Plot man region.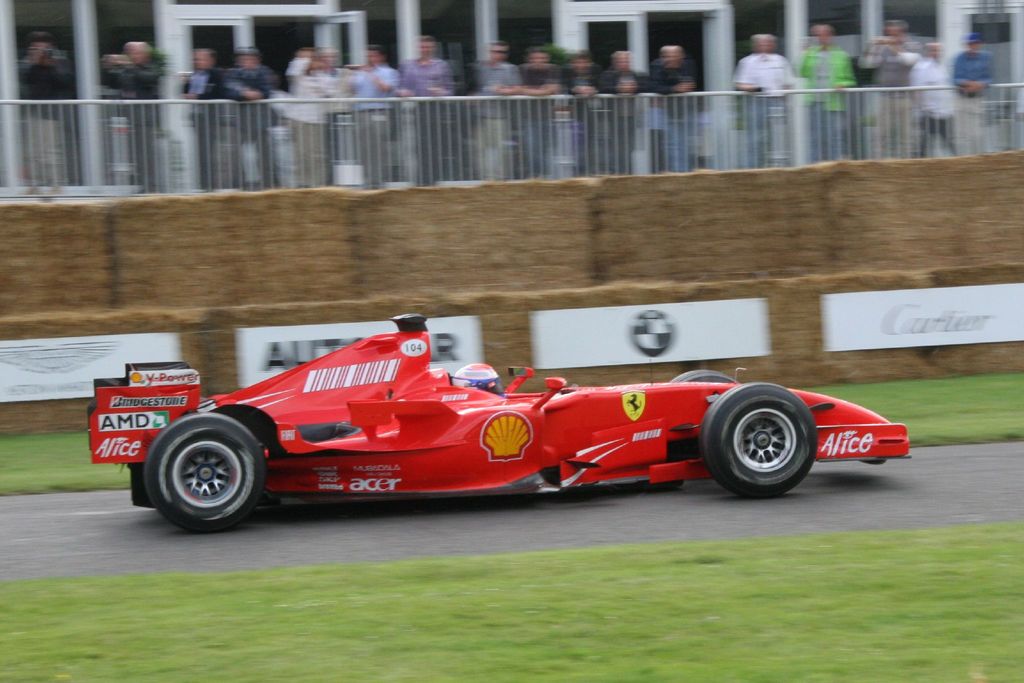
Plotted at [396, 42, 460, 189].
